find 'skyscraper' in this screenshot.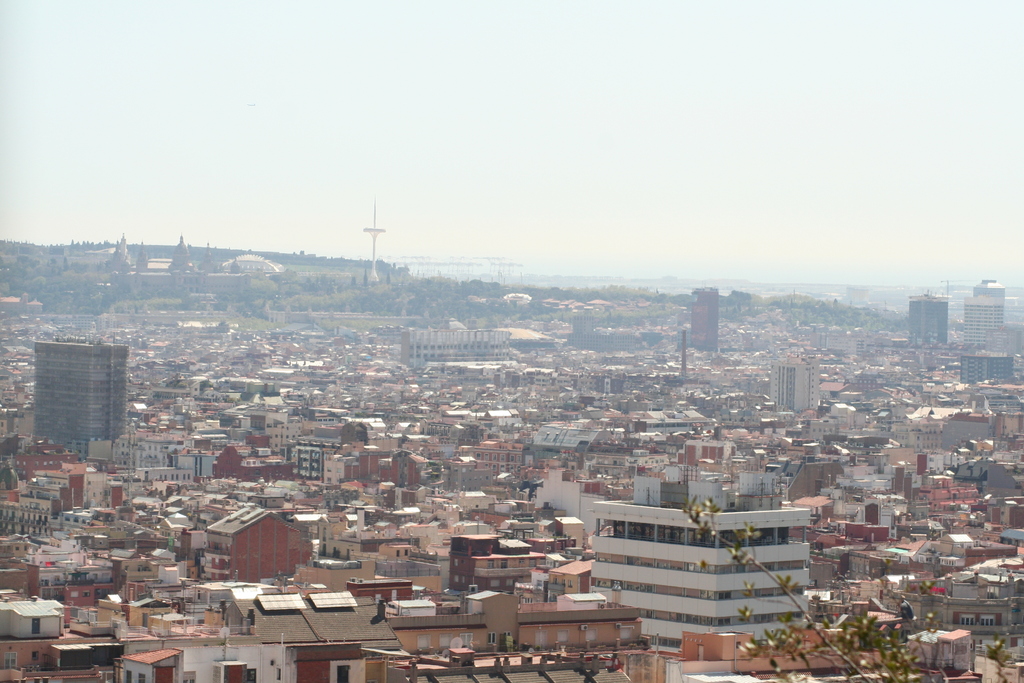
The bounding box for 'skyscraper' is select_region(32, 351, 138, 443).
